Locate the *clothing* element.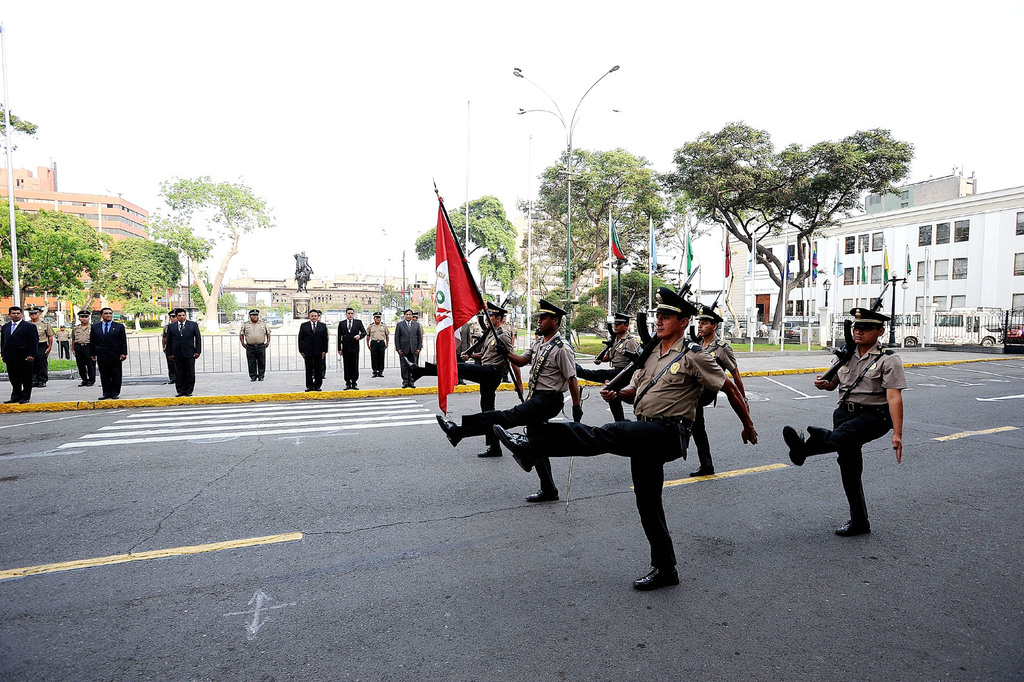
Element bbox: {"left": 499, "top": 319, "right": 512, "bottom": 385}.
